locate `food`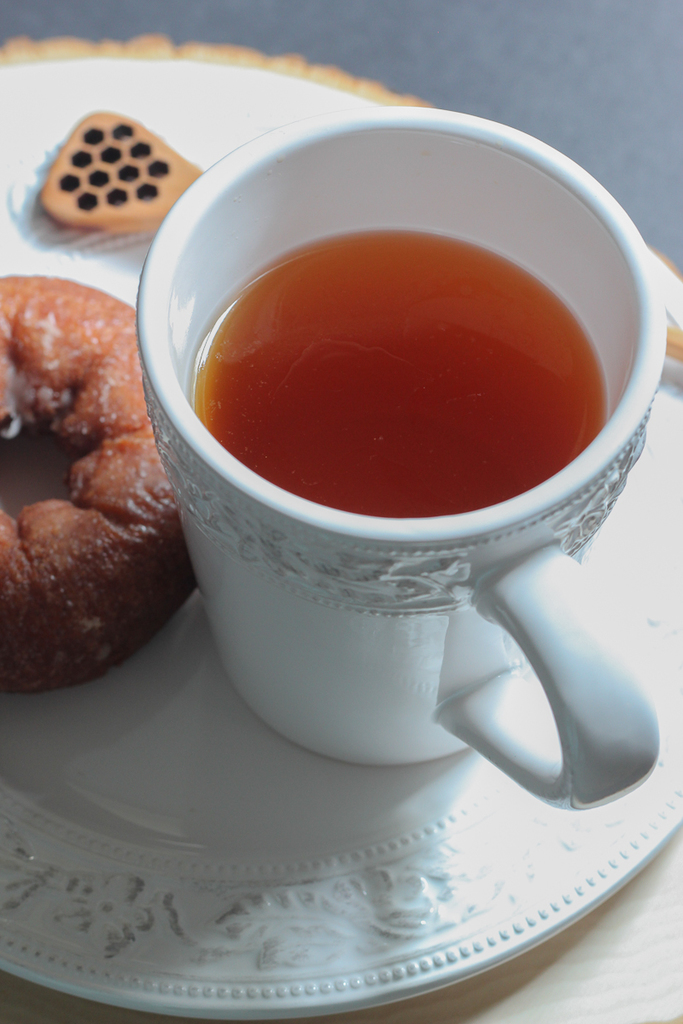
bbox(0, 270, 200, 697)
